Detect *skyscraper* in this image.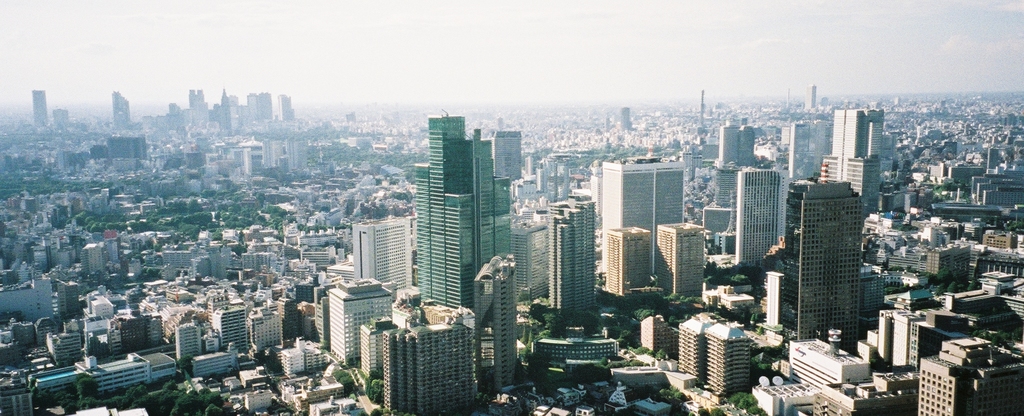
Detection: {"x1": 605, "y1": 224, "x2": 650, "y2": 298}.
